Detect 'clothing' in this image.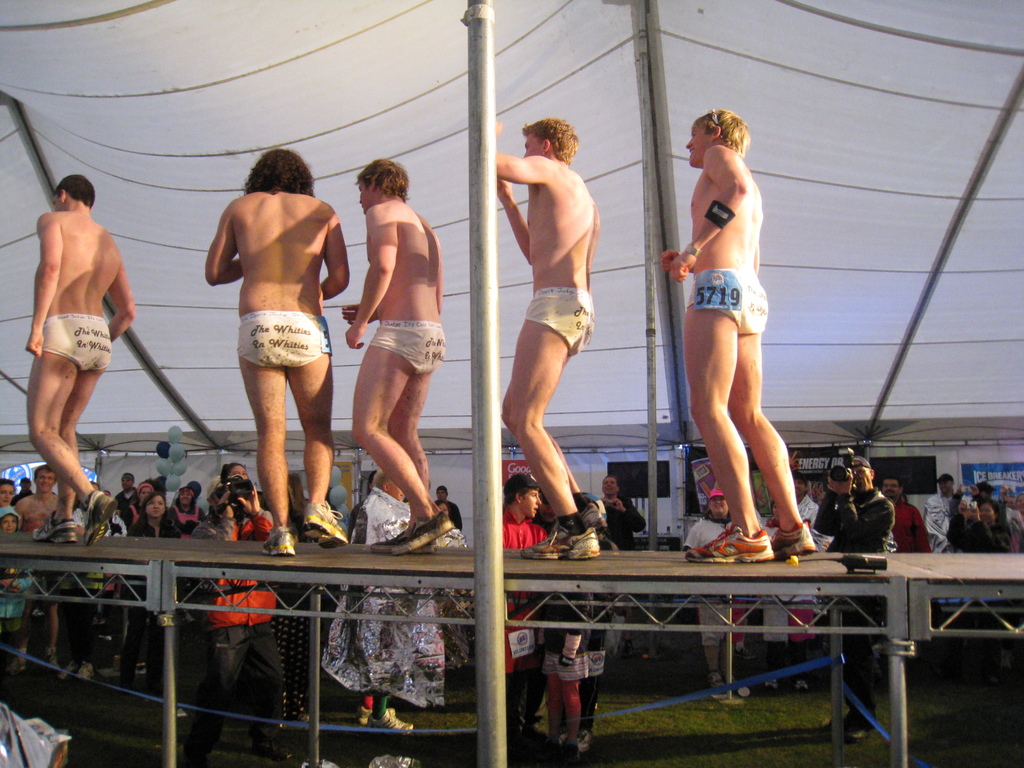
Detection: 204:505:292:737.
